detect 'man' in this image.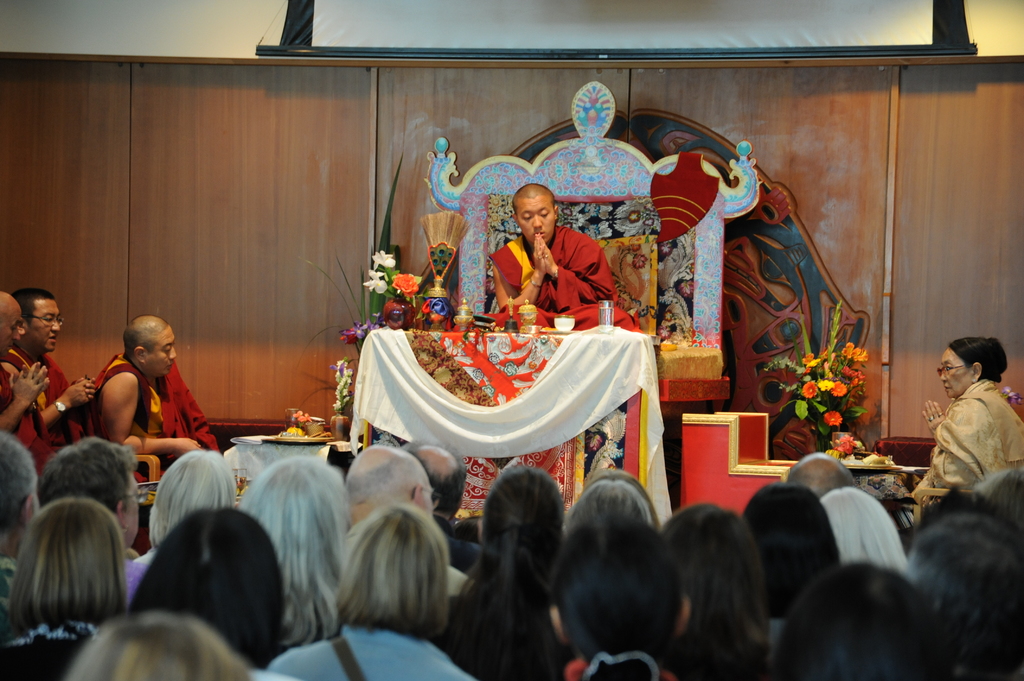
Detection: 0:284:51:468.
